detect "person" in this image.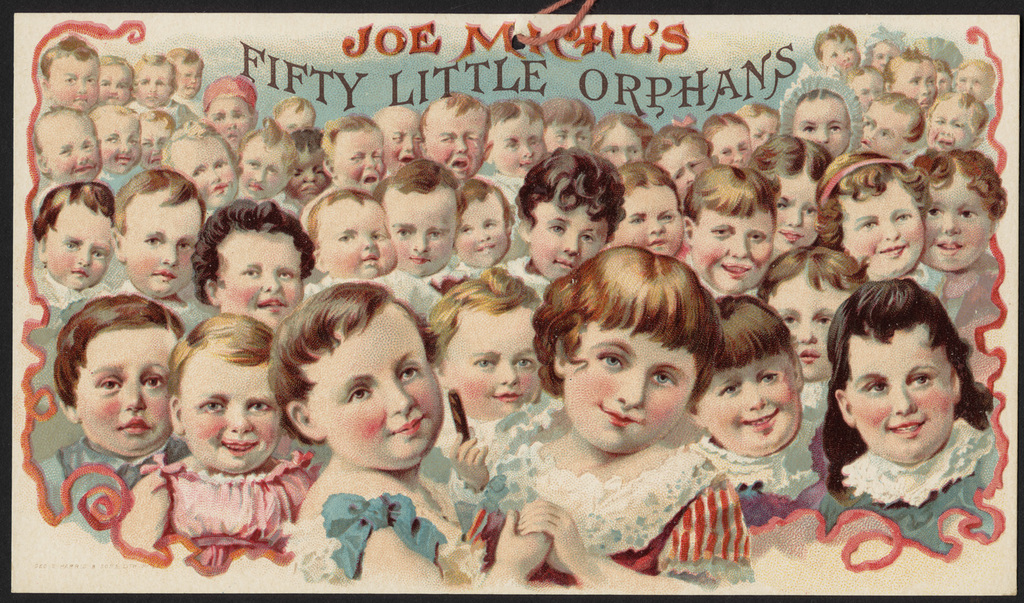
Detection: box=[843, 61, 885, 112].
